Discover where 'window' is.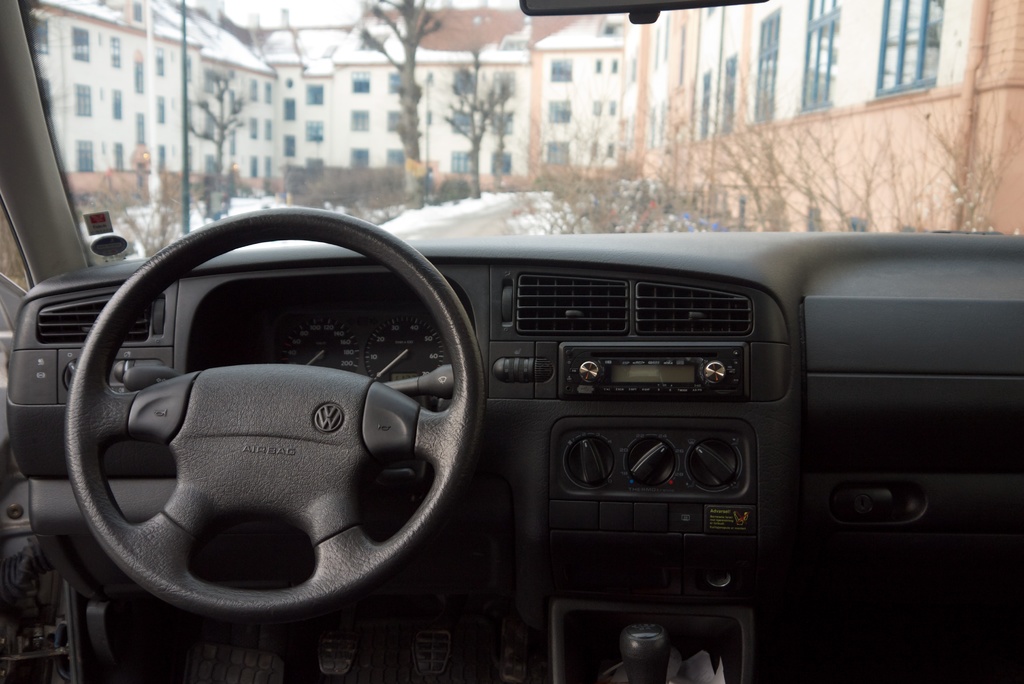
Discovered at locate(72, 132, 99, 179).
